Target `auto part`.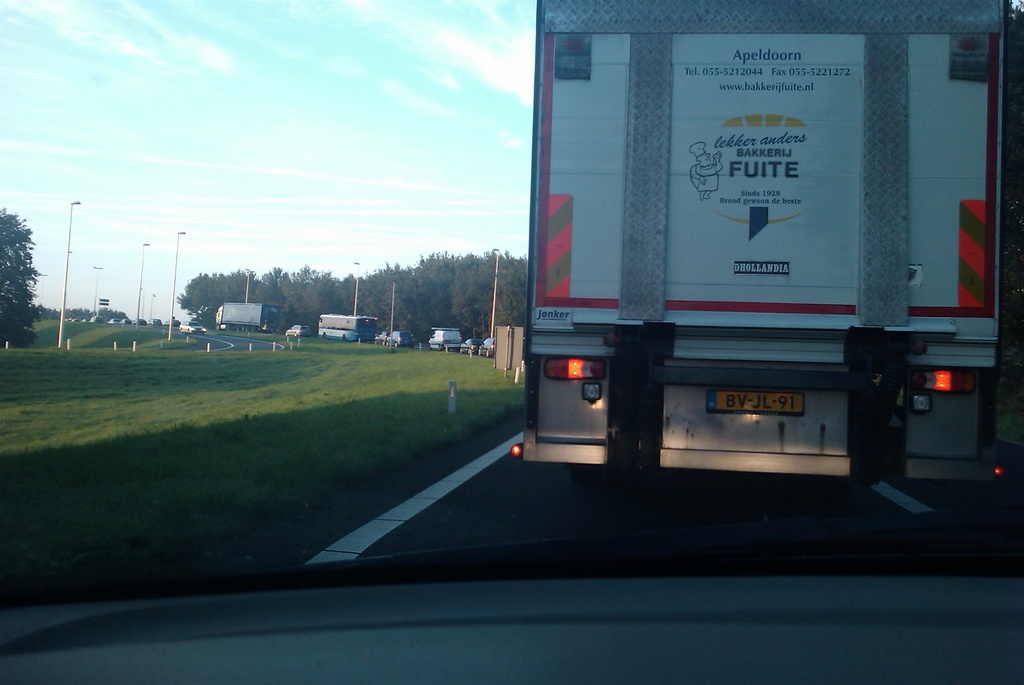
Target region: [x1=912, y1=373, x2=1000, y2=392].
